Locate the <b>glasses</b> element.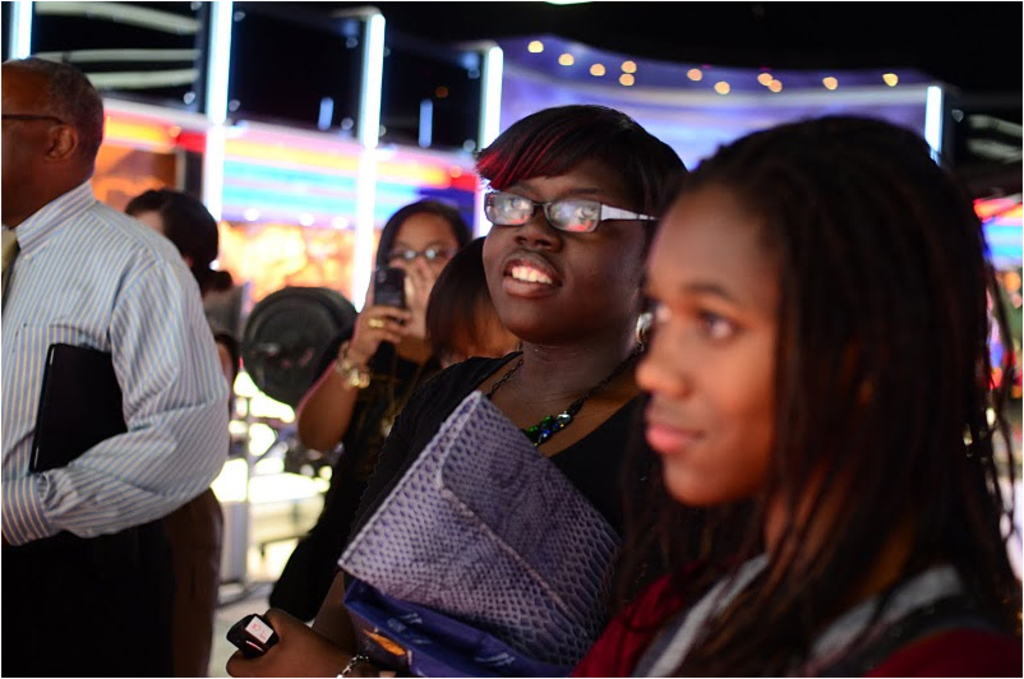
Element bbox: bbox=[384, 243, 455, 264].
